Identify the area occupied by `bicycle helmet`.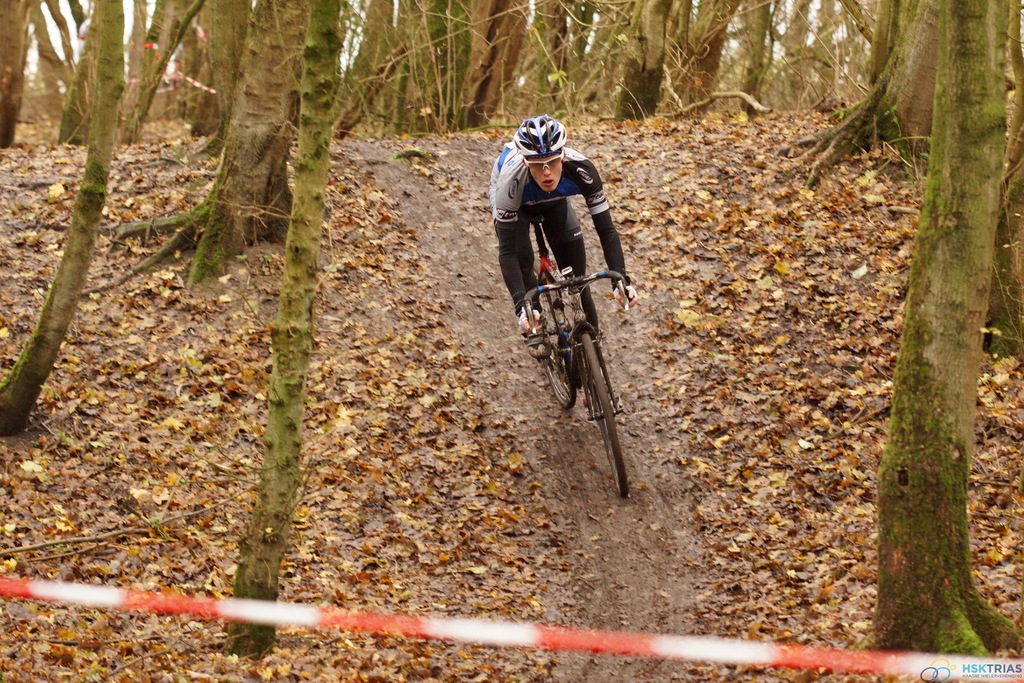
Area: BBox(509, 113, 569, 170).
